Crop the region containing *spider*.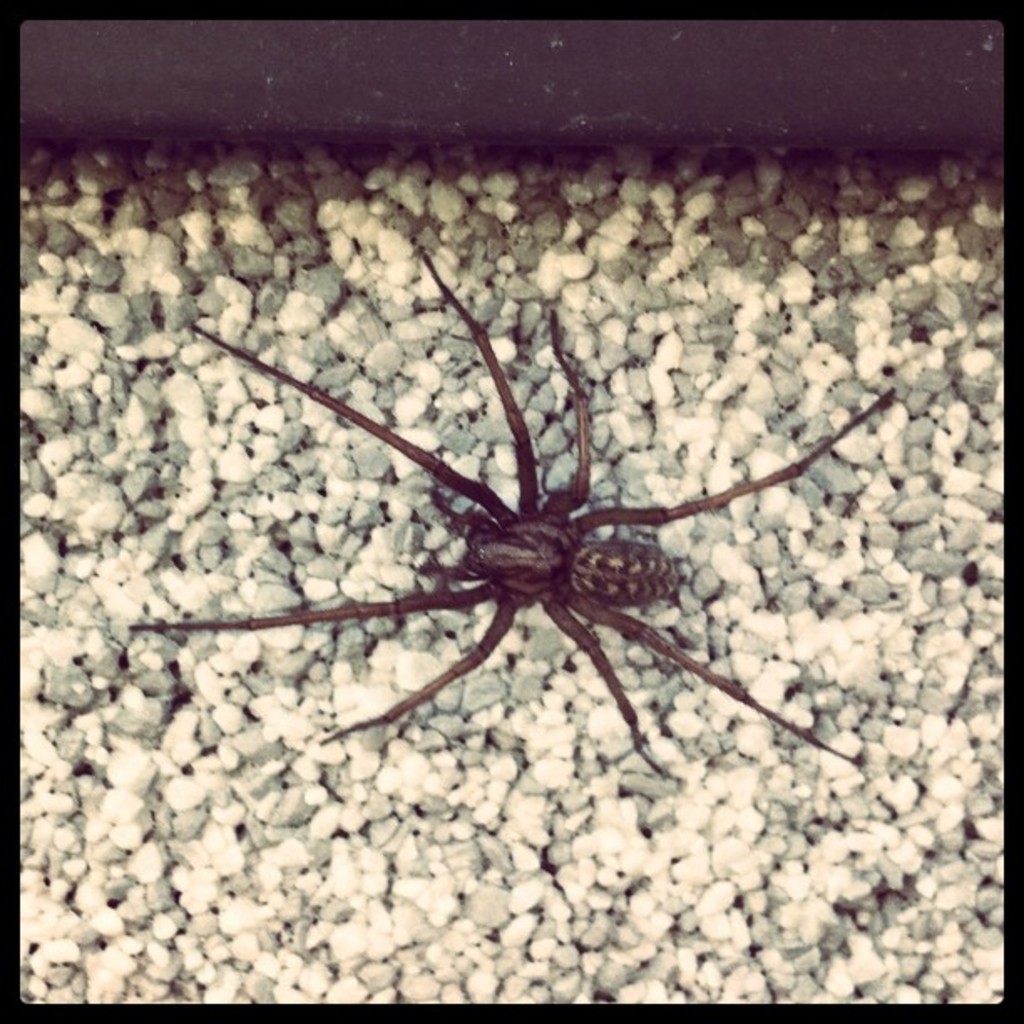
Crop region: [x1=97, y1=238, x2=910, y2=812].
